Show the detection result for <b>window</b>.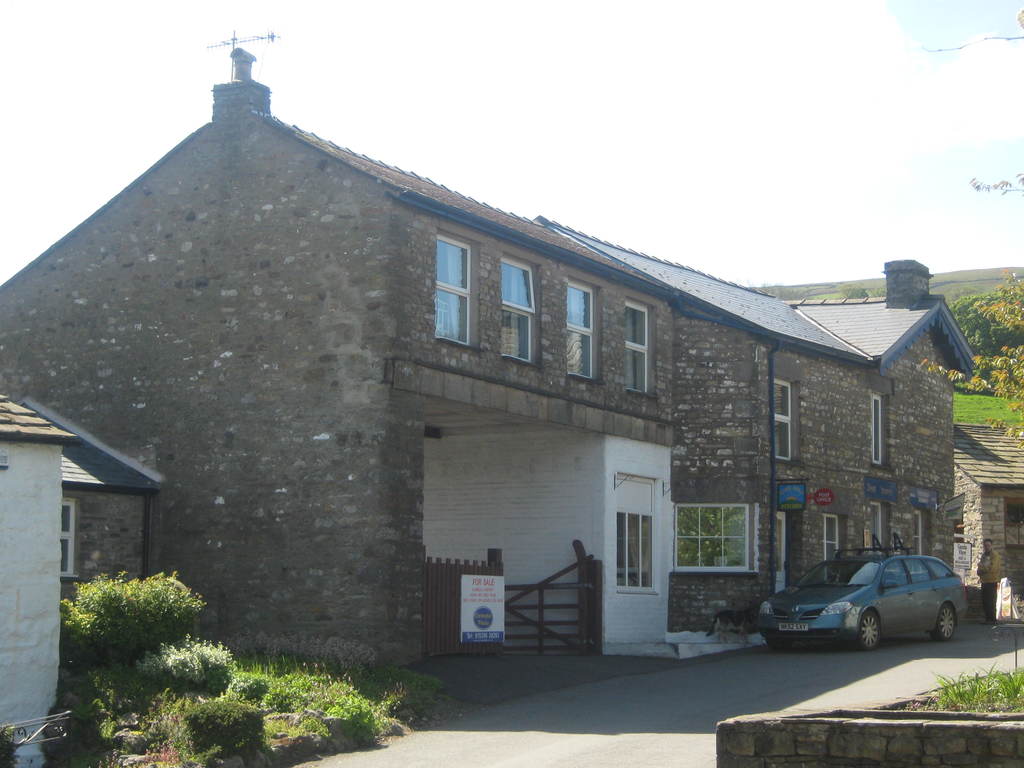
bbox=(826, 511, 839, 564).
